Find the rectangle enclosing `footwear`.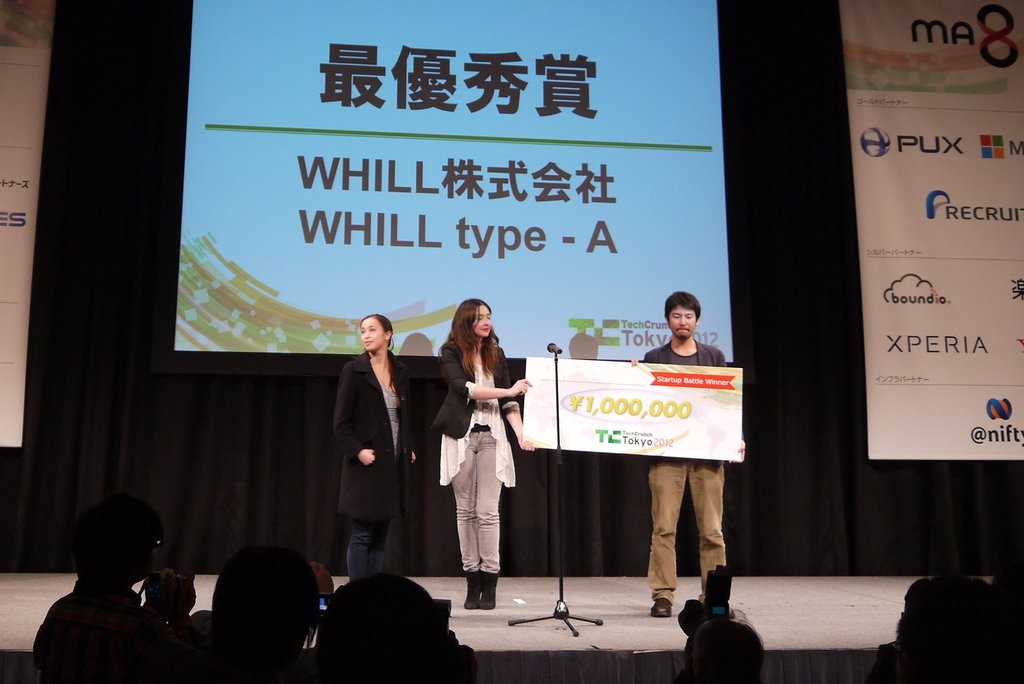
bbox=[465, 569, 478, 607].
